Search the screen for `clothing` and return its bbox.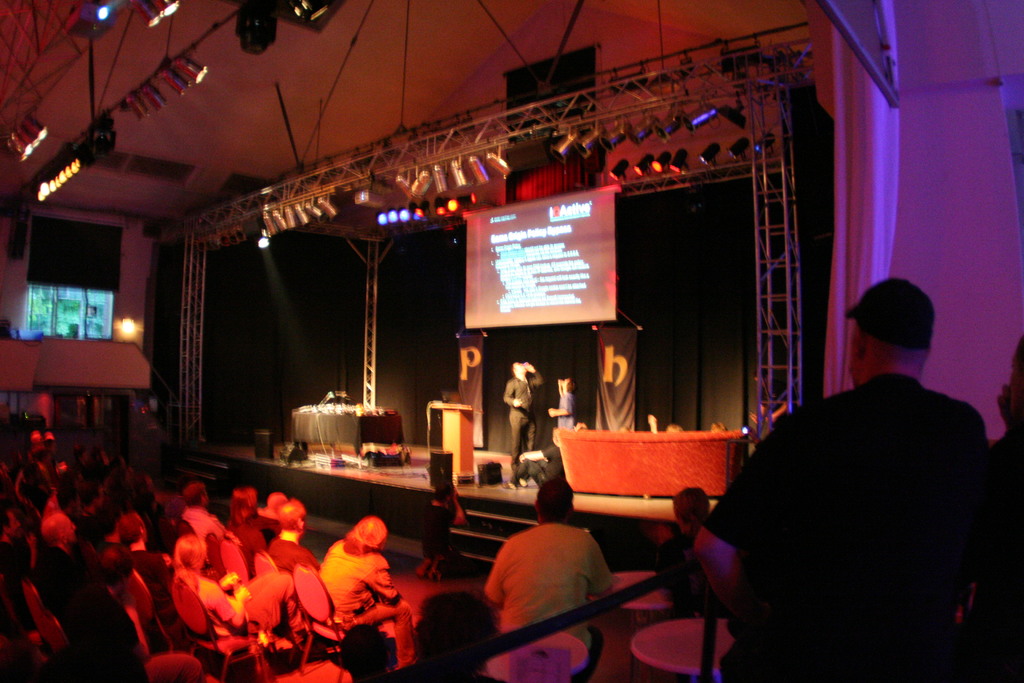
Found: <bbox>486, 518, 606, 662</bbox>.
